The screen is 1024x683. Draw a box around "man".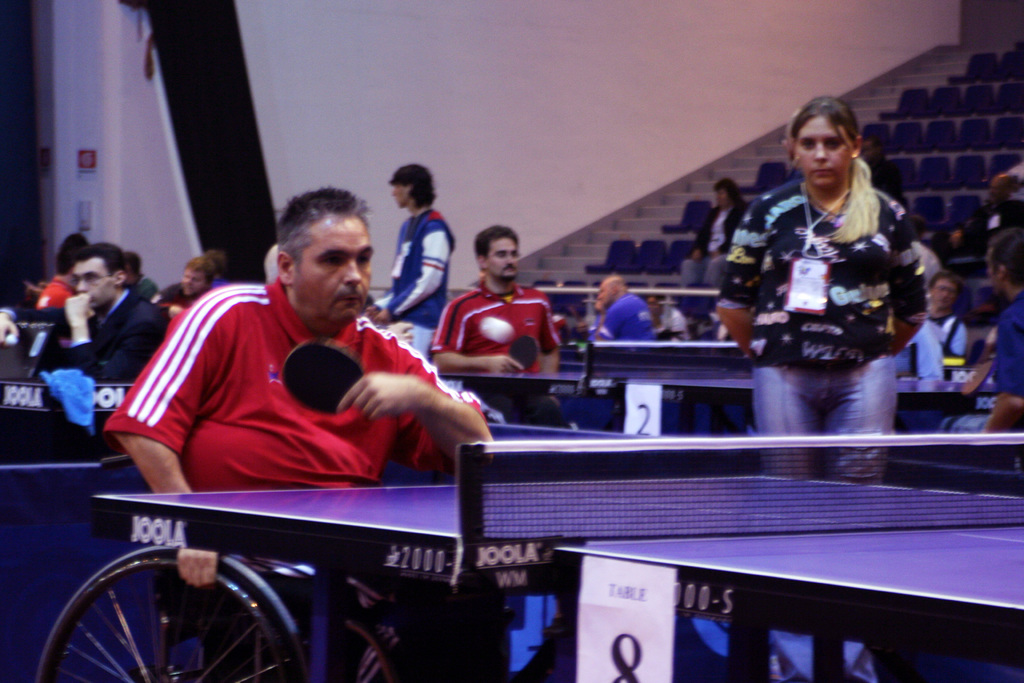
detection(925, 270, 965, 357).
